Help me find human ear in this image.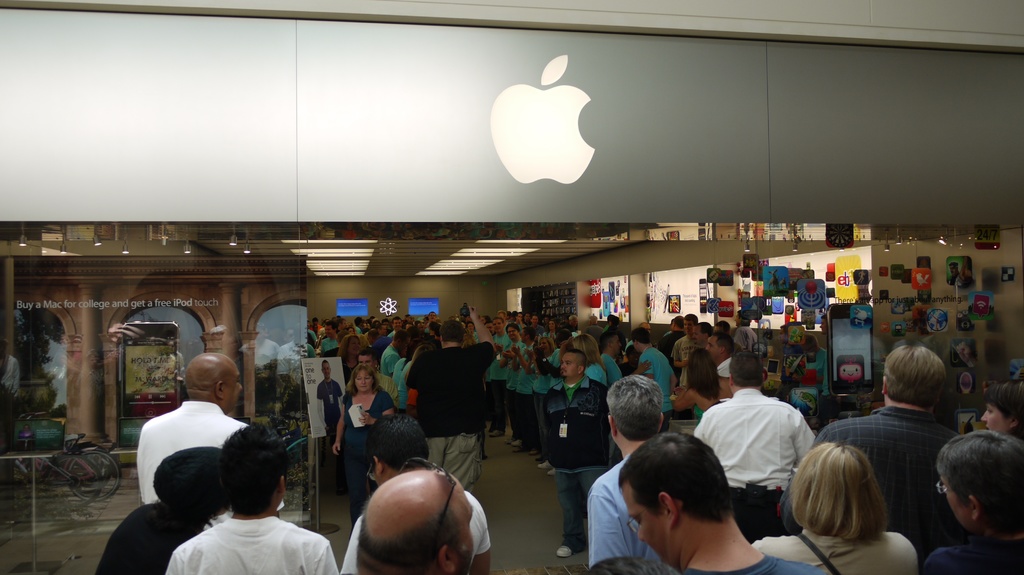
Found it: left=966, top=496, right=982, bottom=524.
